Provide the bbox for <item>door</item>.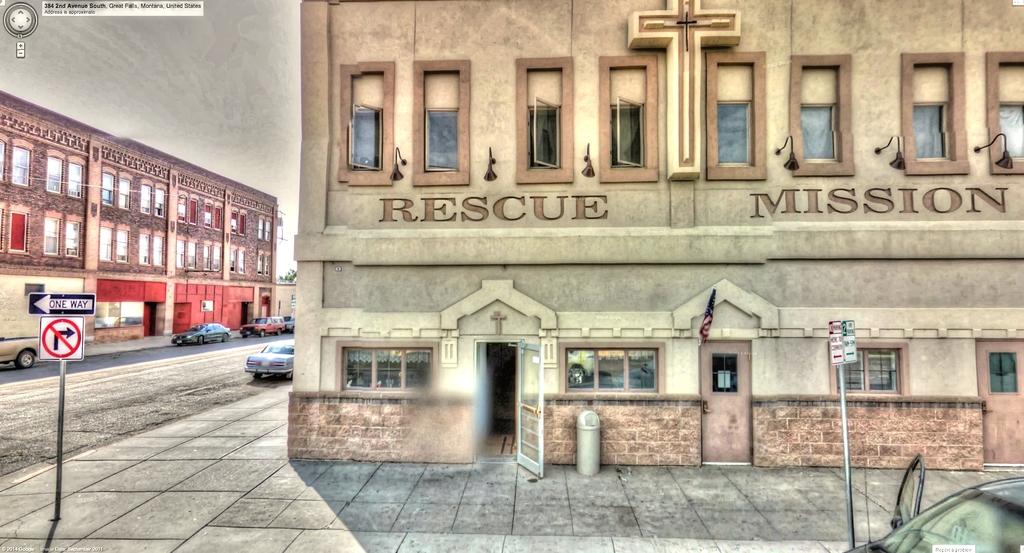
<bbox>981, 339, 1023, 466</bbox>.
